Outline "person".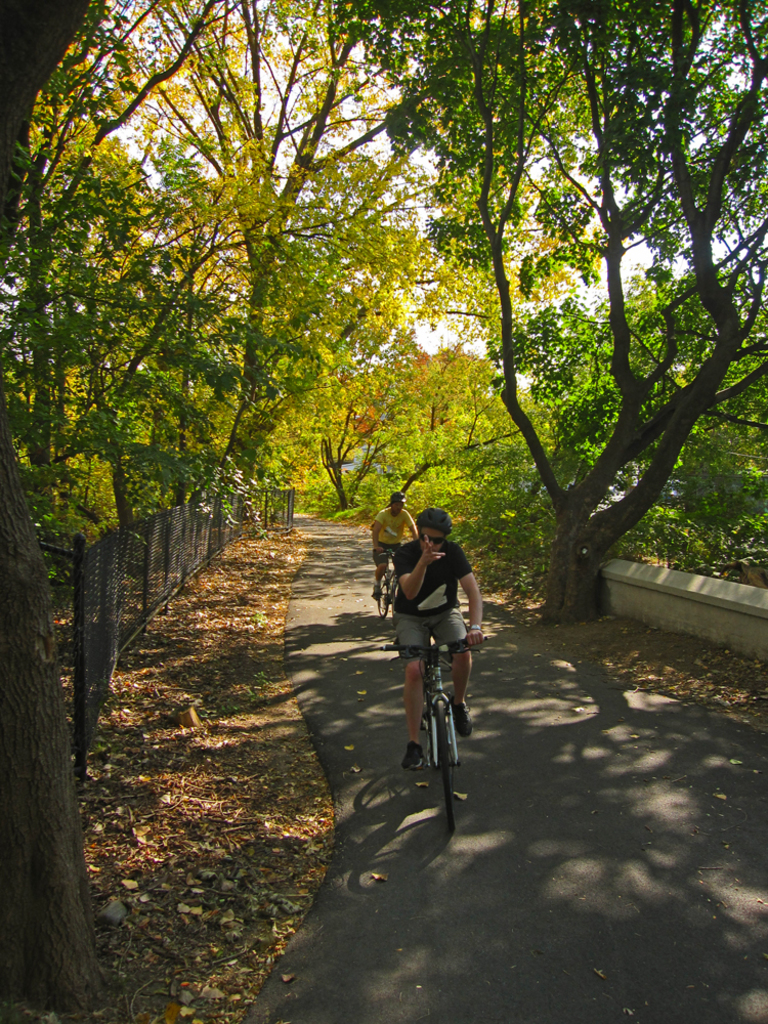
Outline: x1=370, y1=490, x2=420, y2=606.
